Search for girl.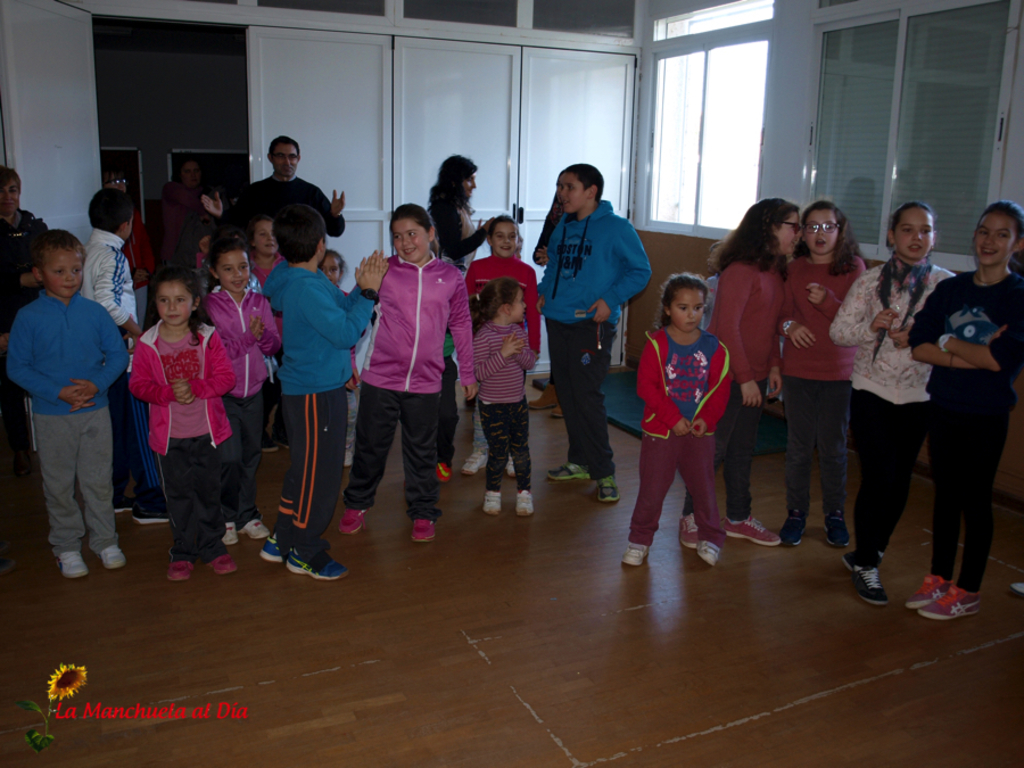
Found at Rect(538, 164, 651, 503).
